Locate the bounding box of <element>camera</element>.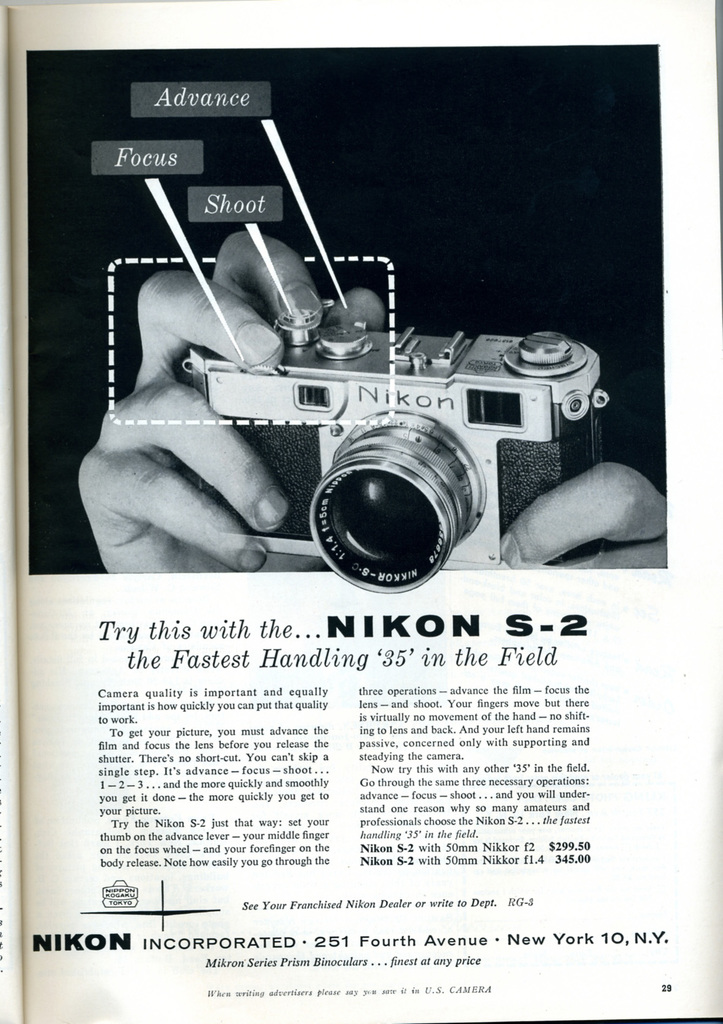
Bounding box: select_region(174, 305, 614, 596).
